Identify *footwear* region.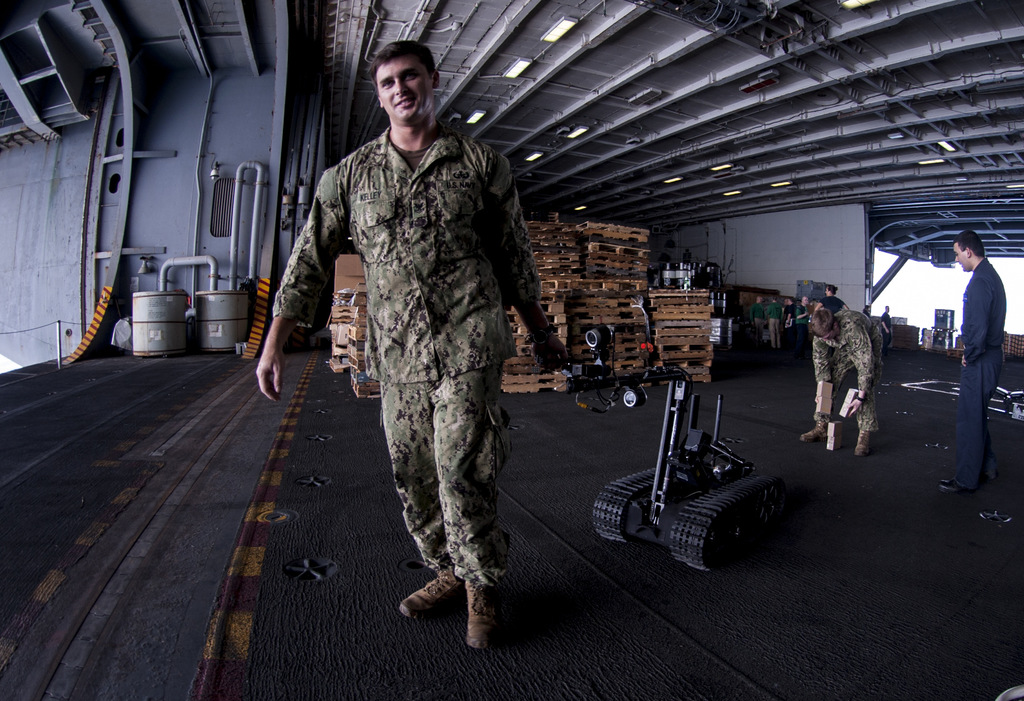
Region: box(940, 478, 972, 490).
